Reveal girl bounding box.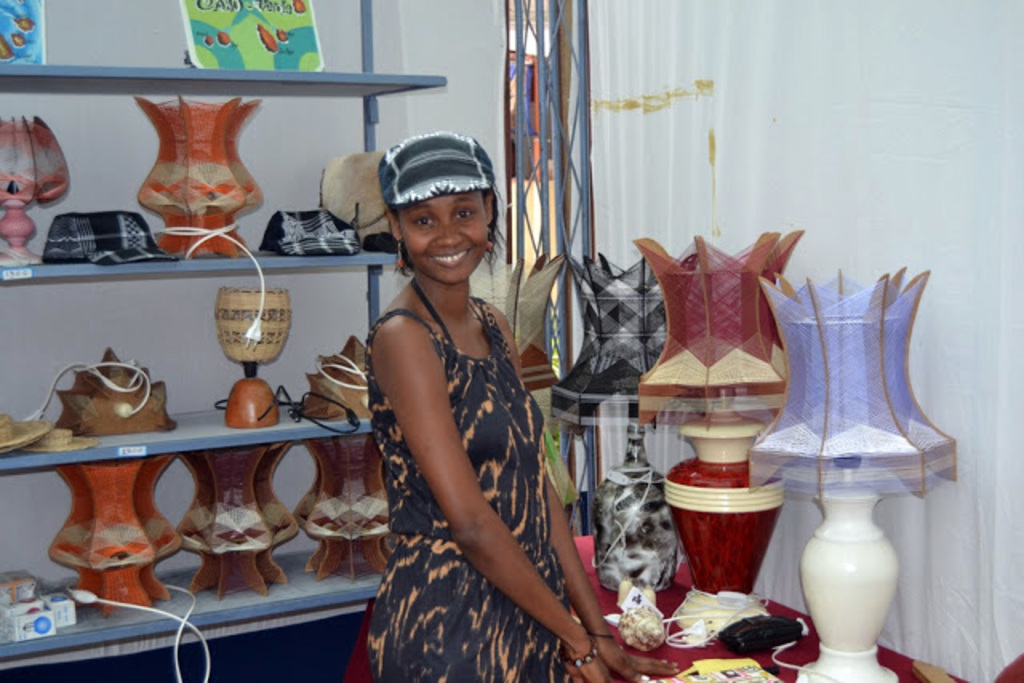
Revealed: BBox(362, 130, 678, 681).
